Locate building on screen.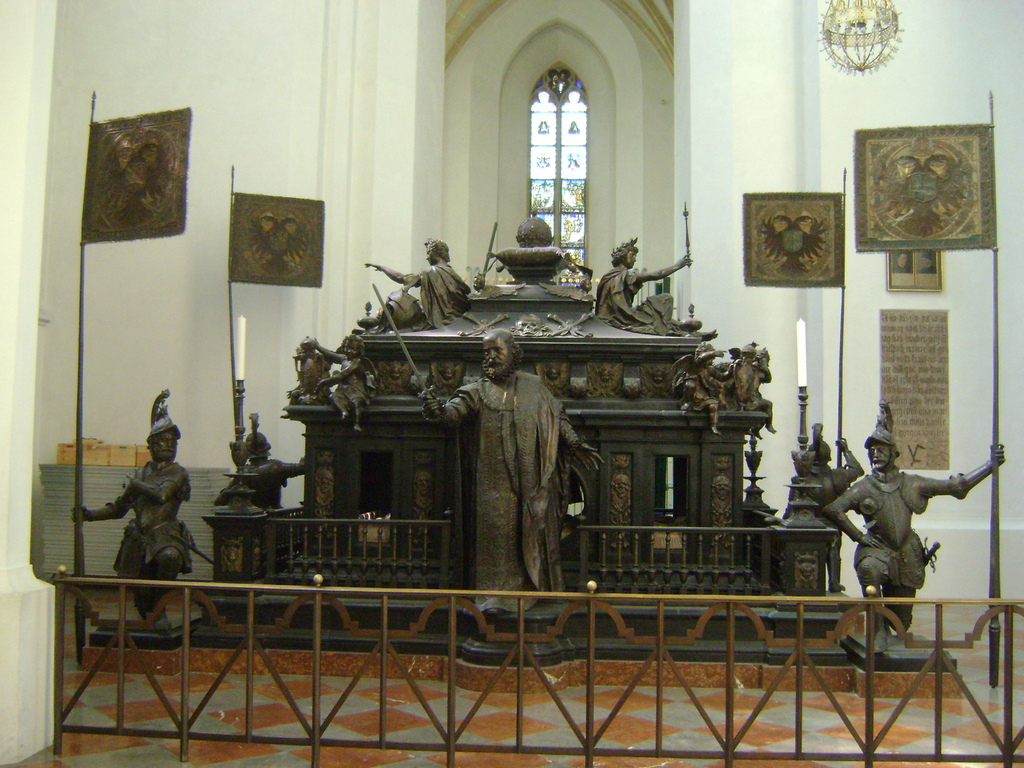
On screen at locate(0, 0, 1023, 767).
